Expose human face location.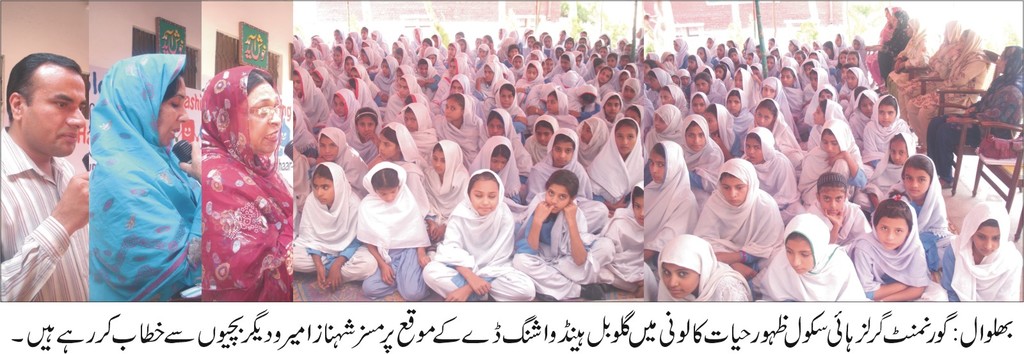
Exposed at box(600, 70, 611, 83).
